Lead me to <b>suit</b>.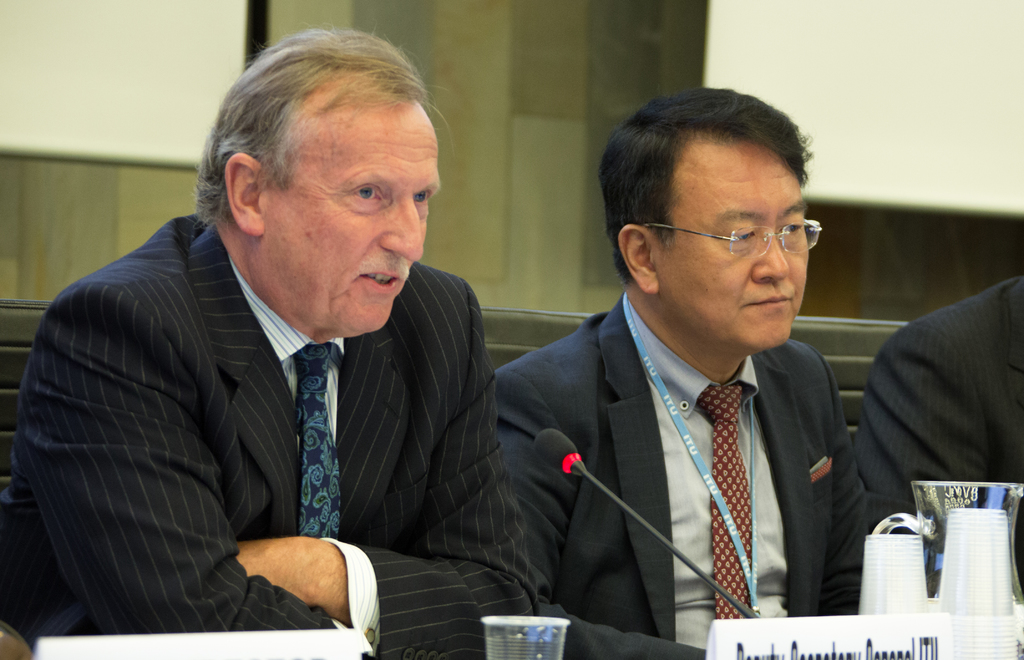
Lead to (x1=497, y1=233, x2=867, y2=638).
